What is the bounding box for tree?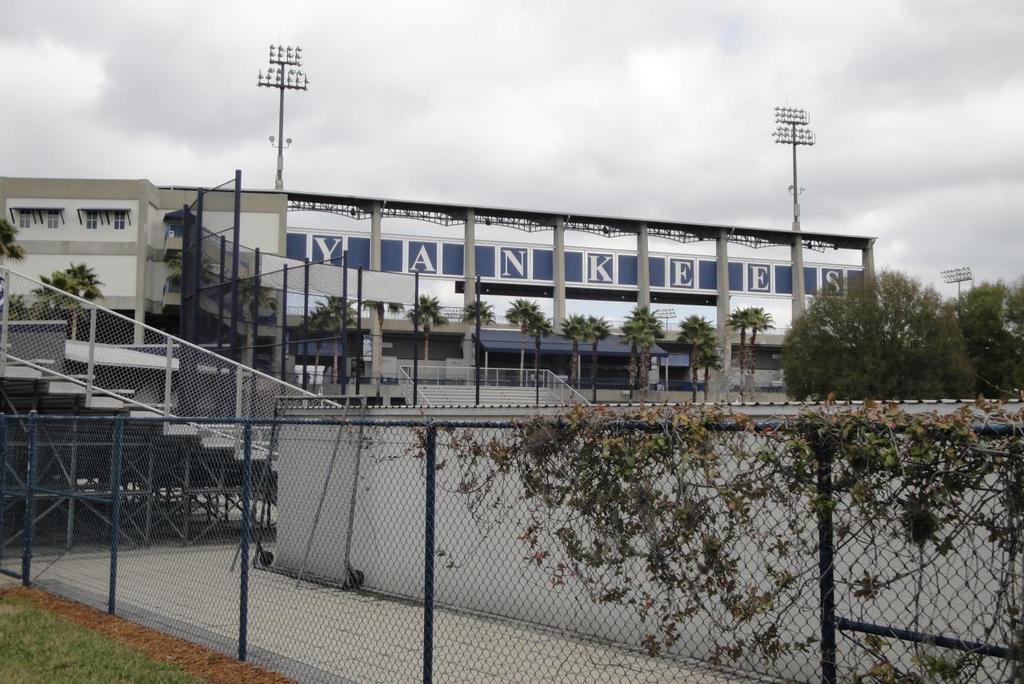
943,278,1023,411.
